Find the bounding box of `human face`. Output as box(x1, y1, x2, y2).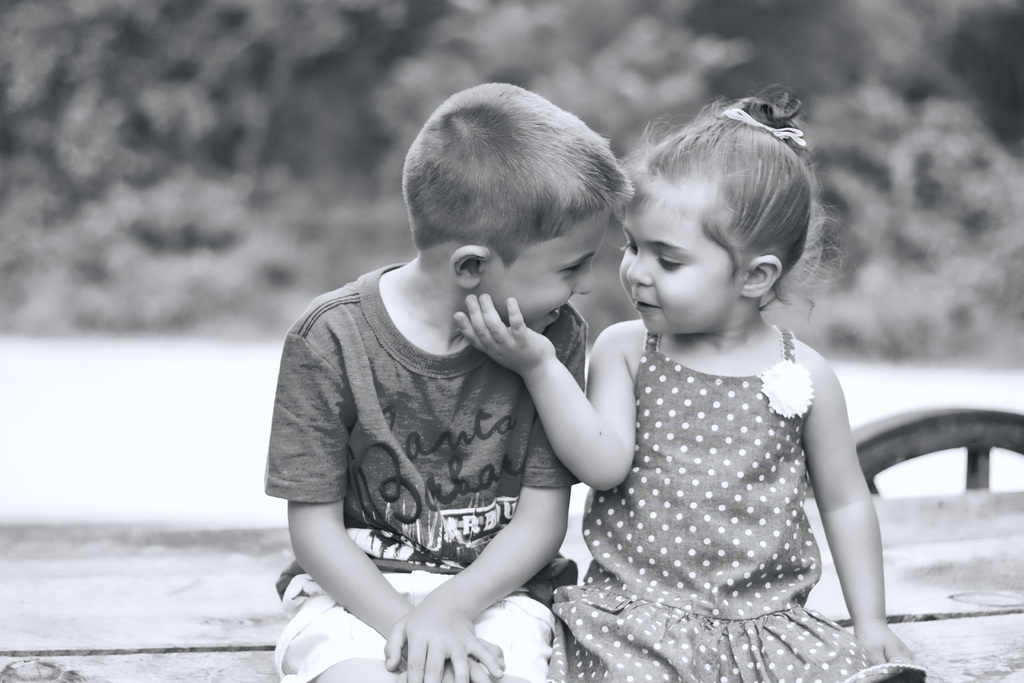
box(620, 190, 729, 337).
